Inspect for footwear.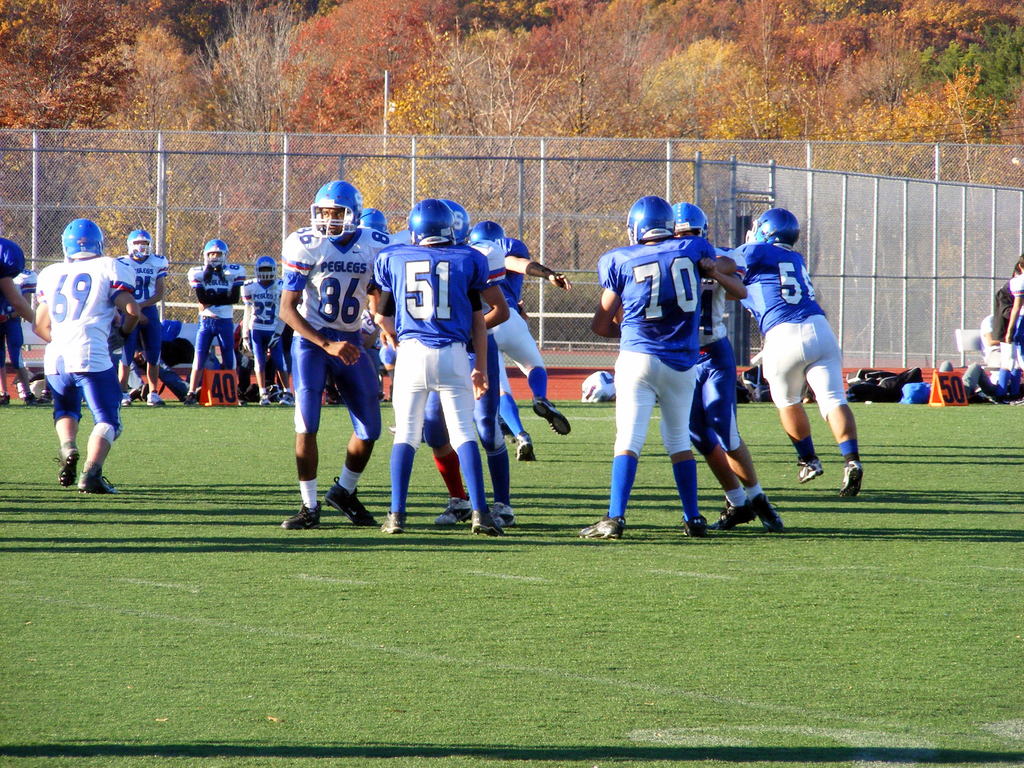
Inspection: <box>1,392,13,403</box>.
